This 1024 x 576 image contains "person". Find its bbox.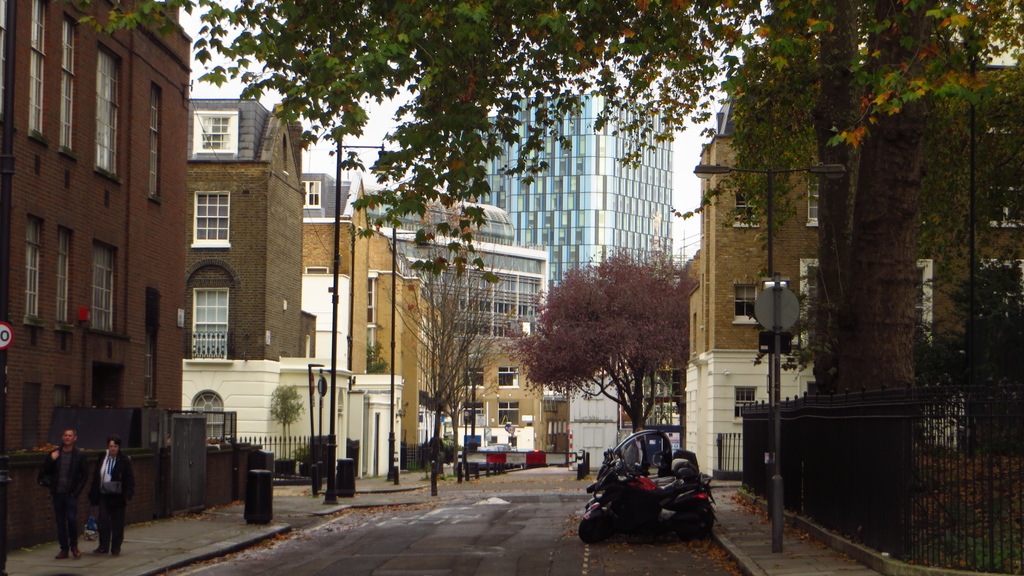
crop(90, 436, 136, 549).
